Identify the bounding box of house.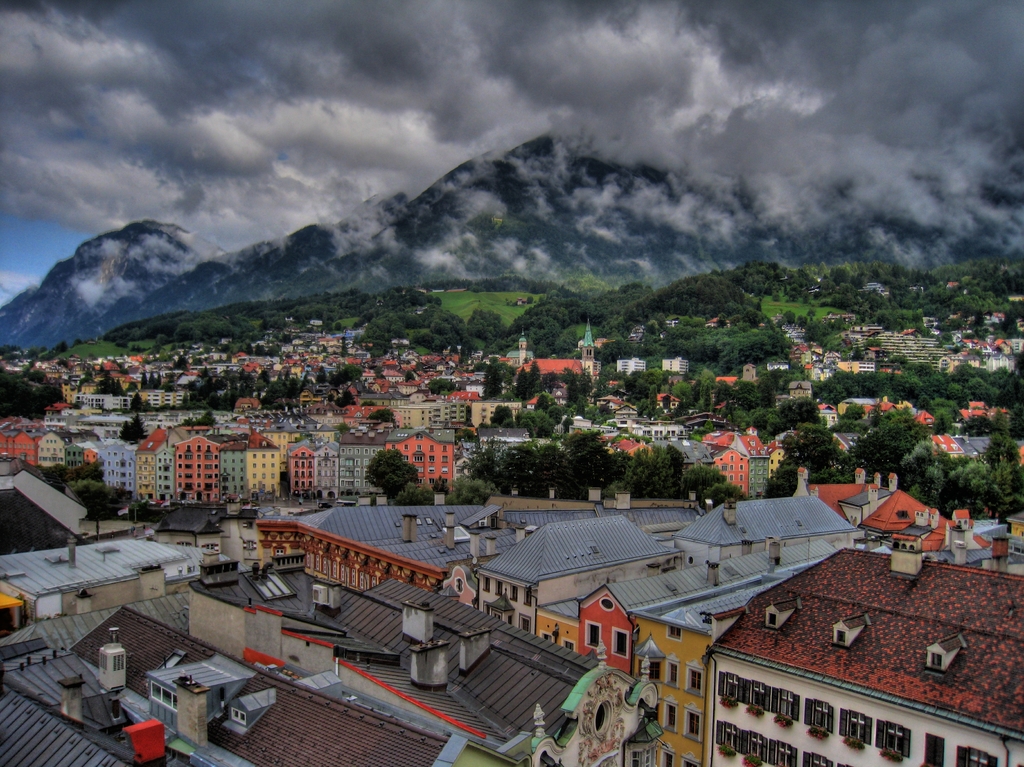
70/444/86/473.
